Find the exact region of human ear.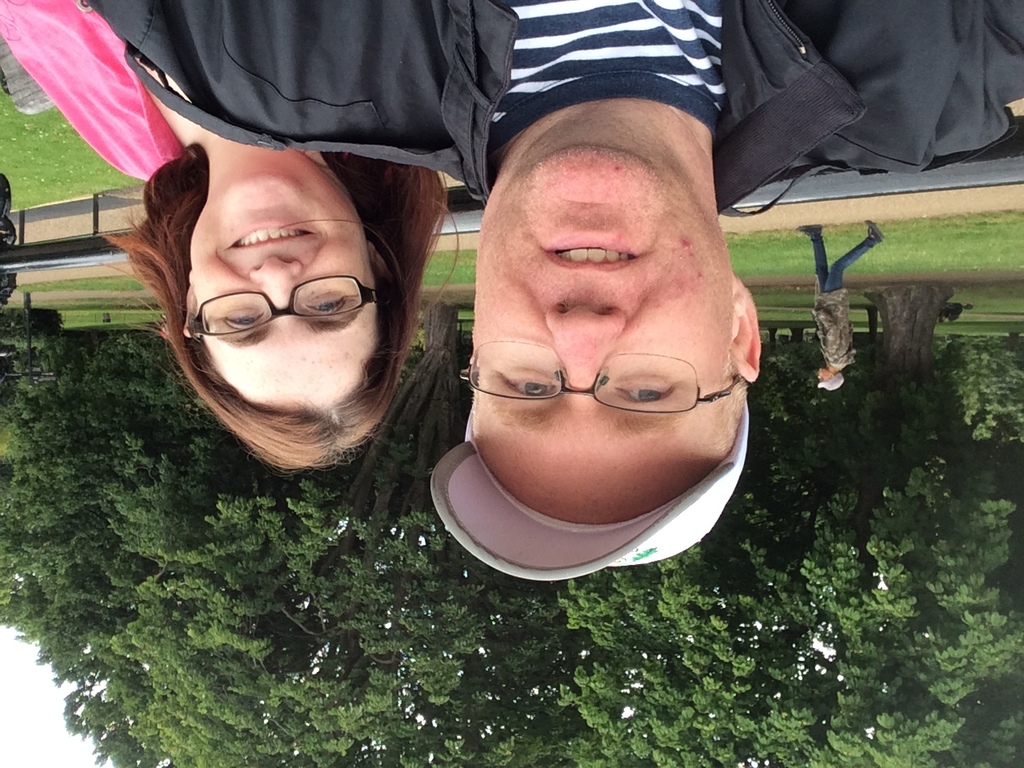
Exact region: 366:242:392:282.
